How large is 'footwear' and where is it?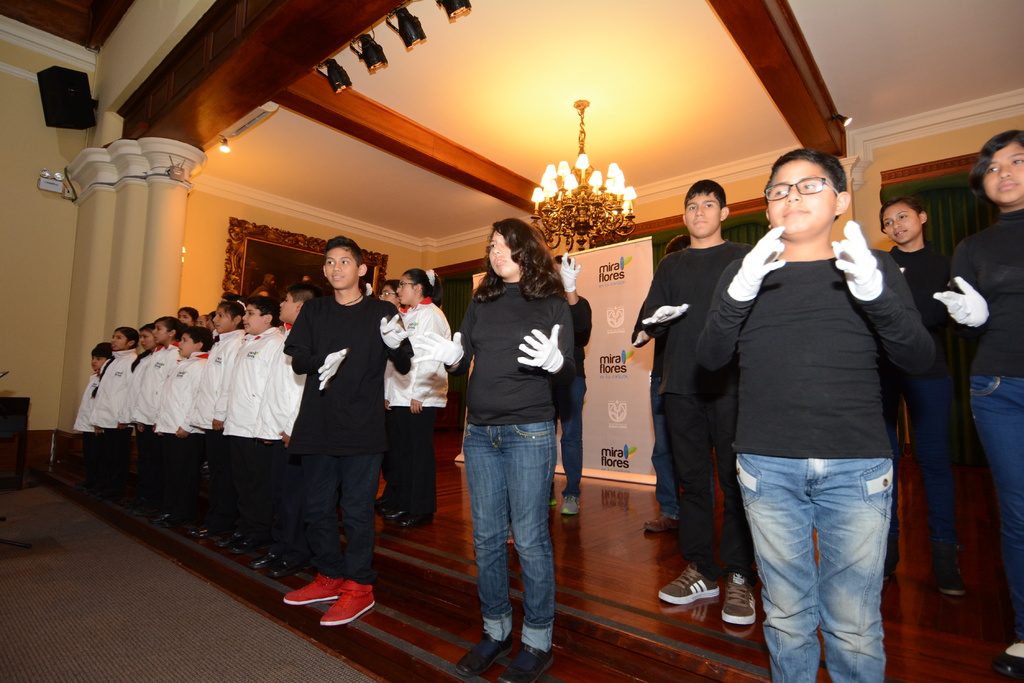
Bounding box: bbox(929, 576, 973, 595).
